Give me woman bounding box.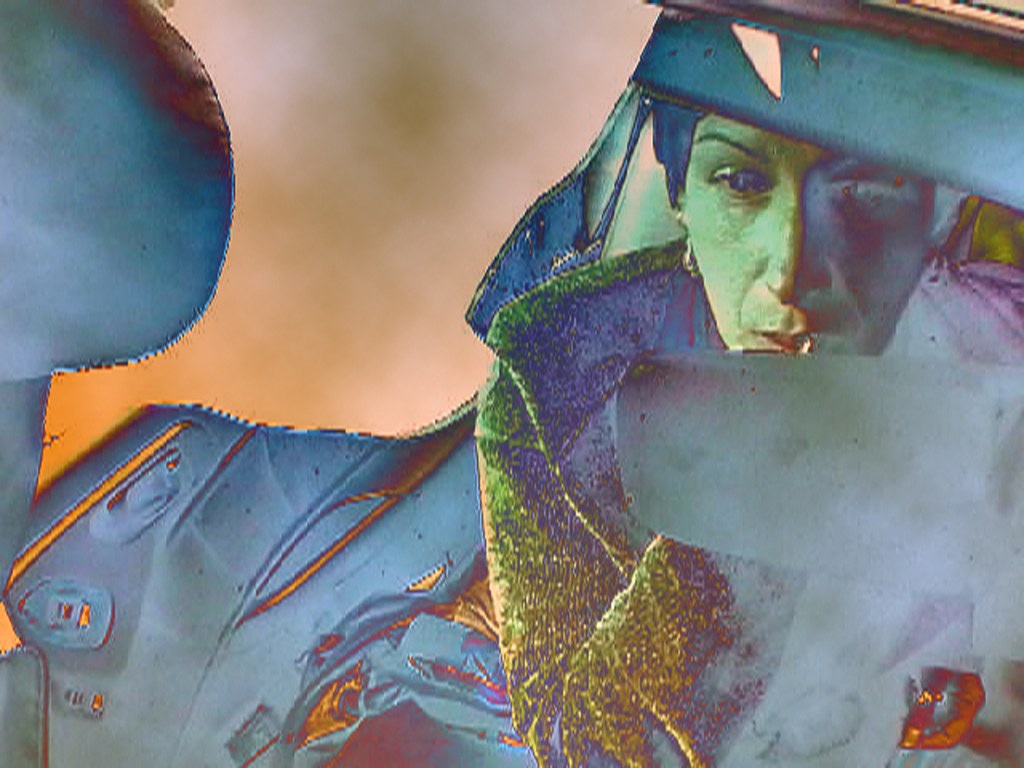
[470, 96, 1022, 766].
